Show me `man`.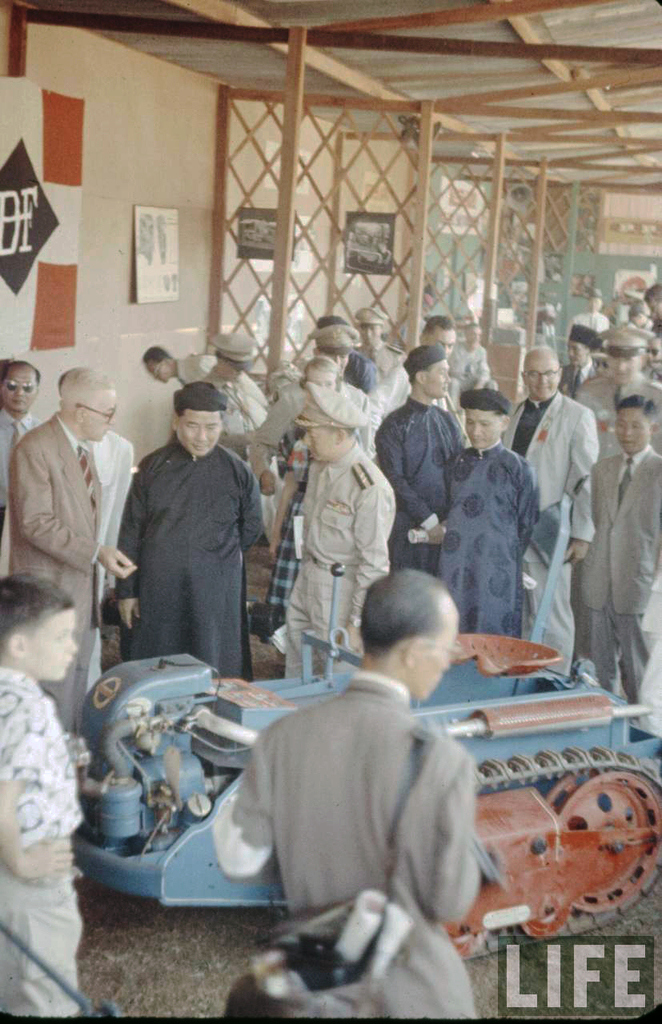
`man` is here: 307/314/375/394.
